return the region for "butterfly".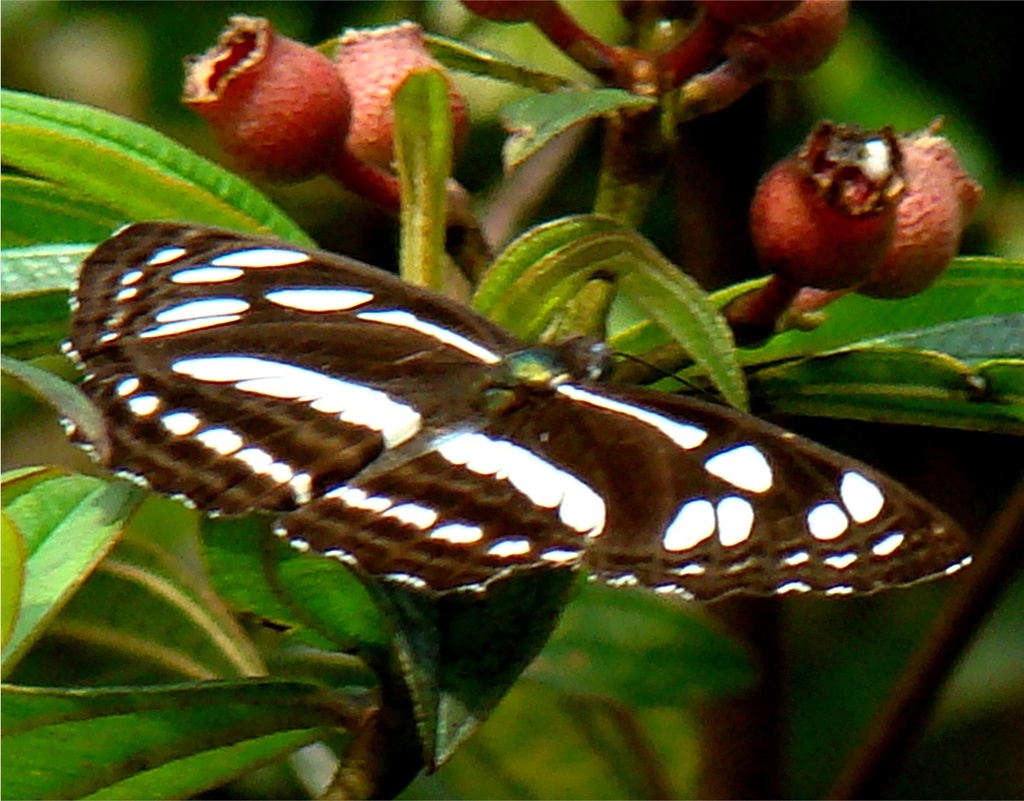
41:199:964:665.
